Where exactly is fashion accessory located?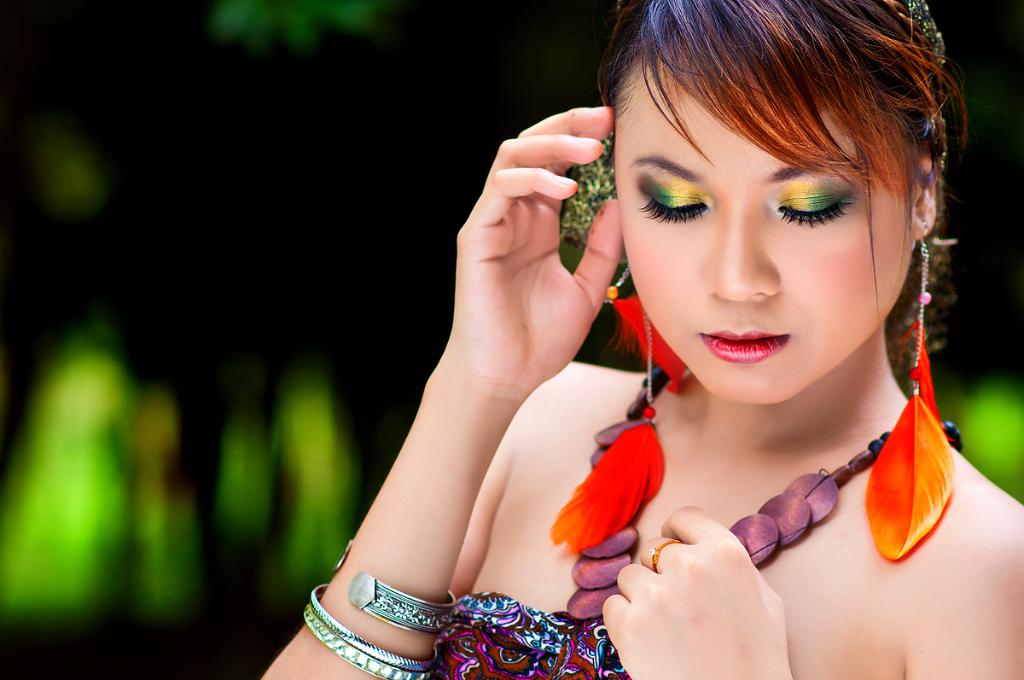
Its bounding box is [left=864, top=223, right=960, bottom=565].
